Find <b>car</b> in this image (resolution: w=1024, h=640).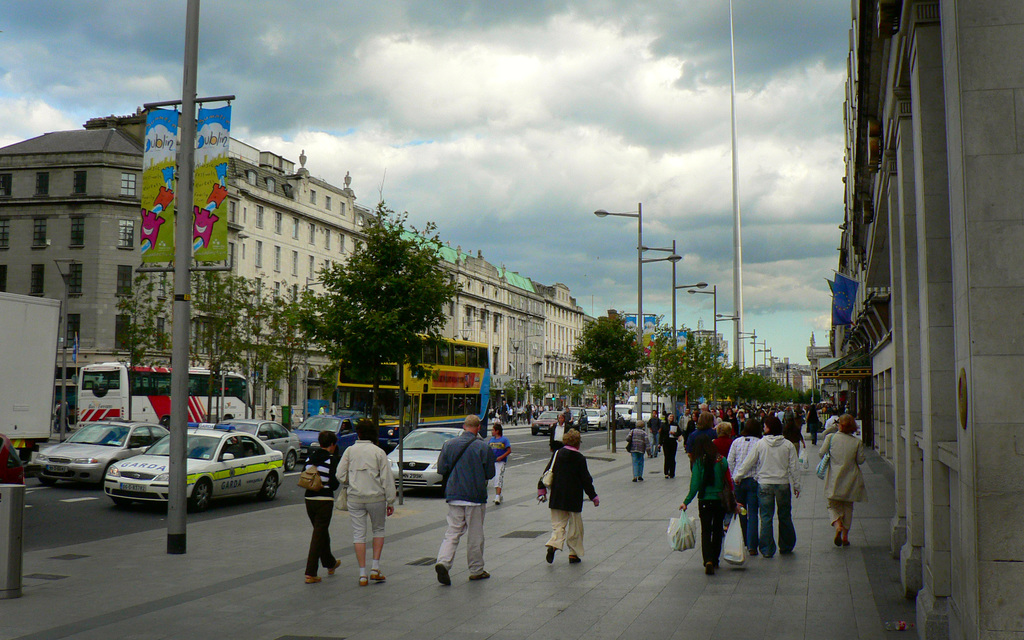
x1=36 y1=425 x2=164 y2=479.
